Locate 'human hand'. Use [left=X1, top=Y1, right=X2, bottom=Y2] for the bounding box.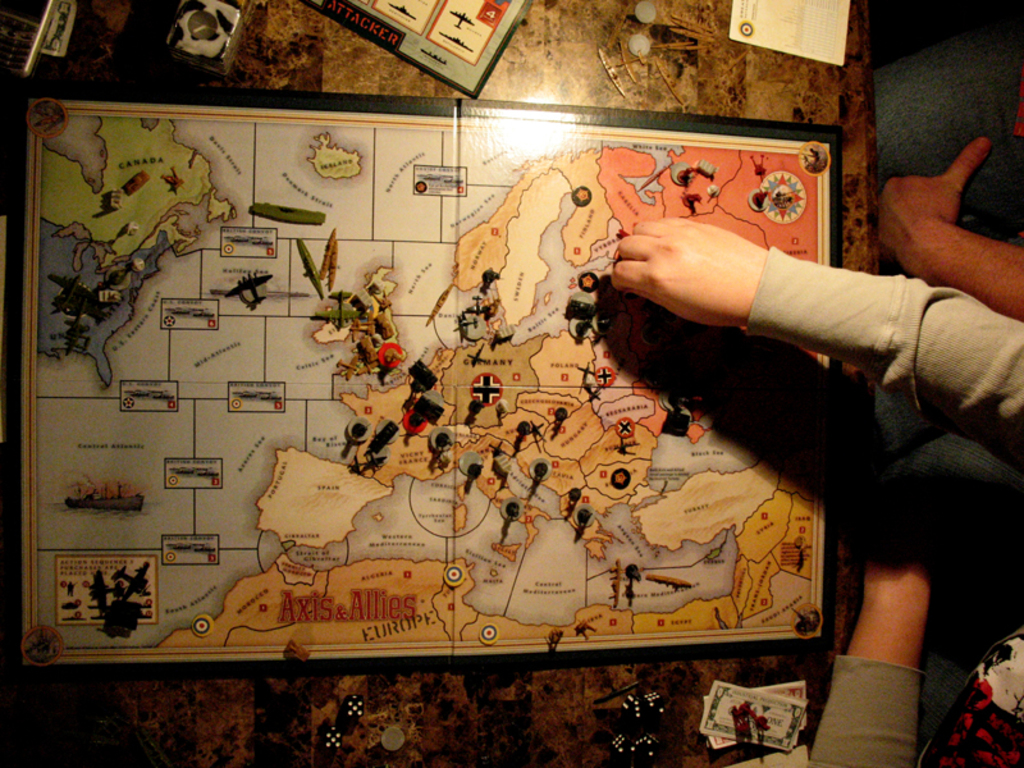
[left=873, top=136, right=995, bottom=256].
